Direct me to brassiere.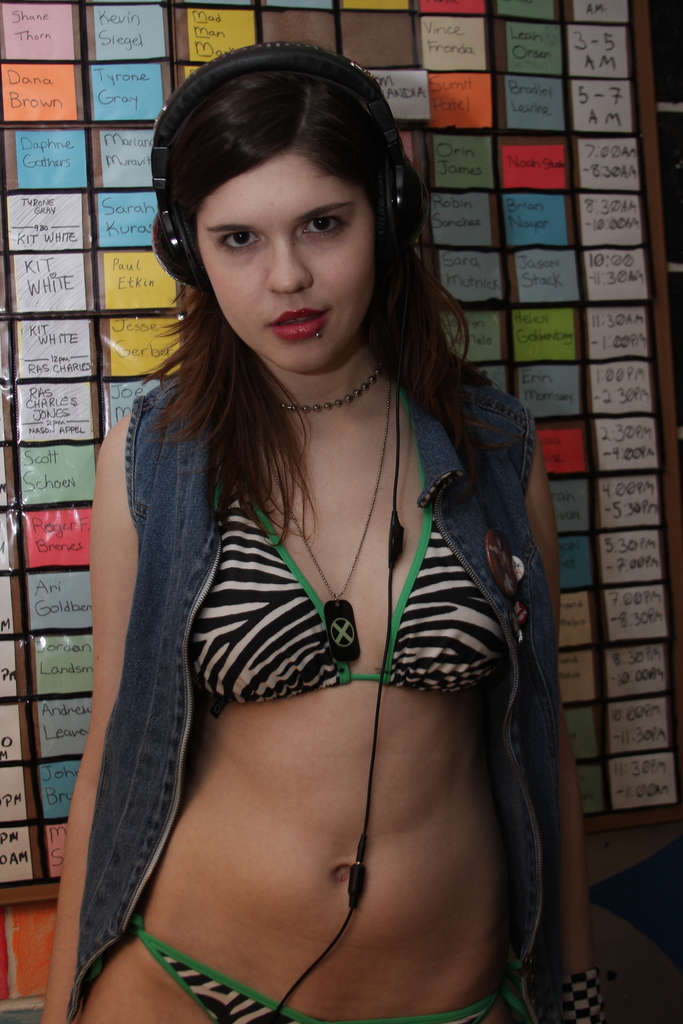
Direction: select_region(185, 399, 514, 712).
